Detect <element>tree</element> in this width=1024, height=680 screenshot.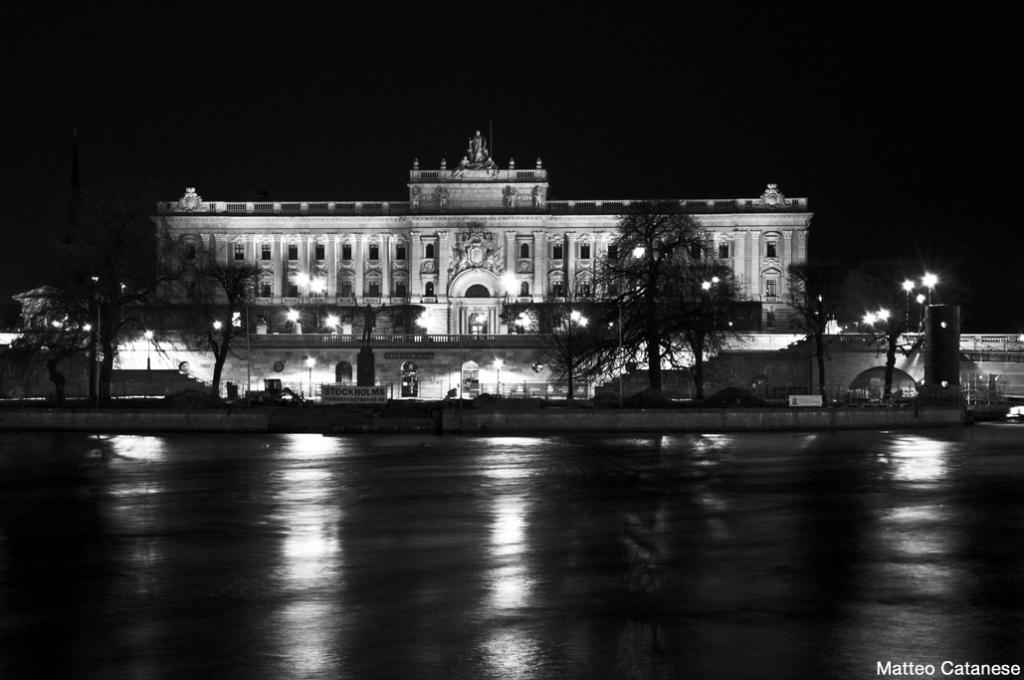
Detection: <region>779, 250, 844, 407</region>.
